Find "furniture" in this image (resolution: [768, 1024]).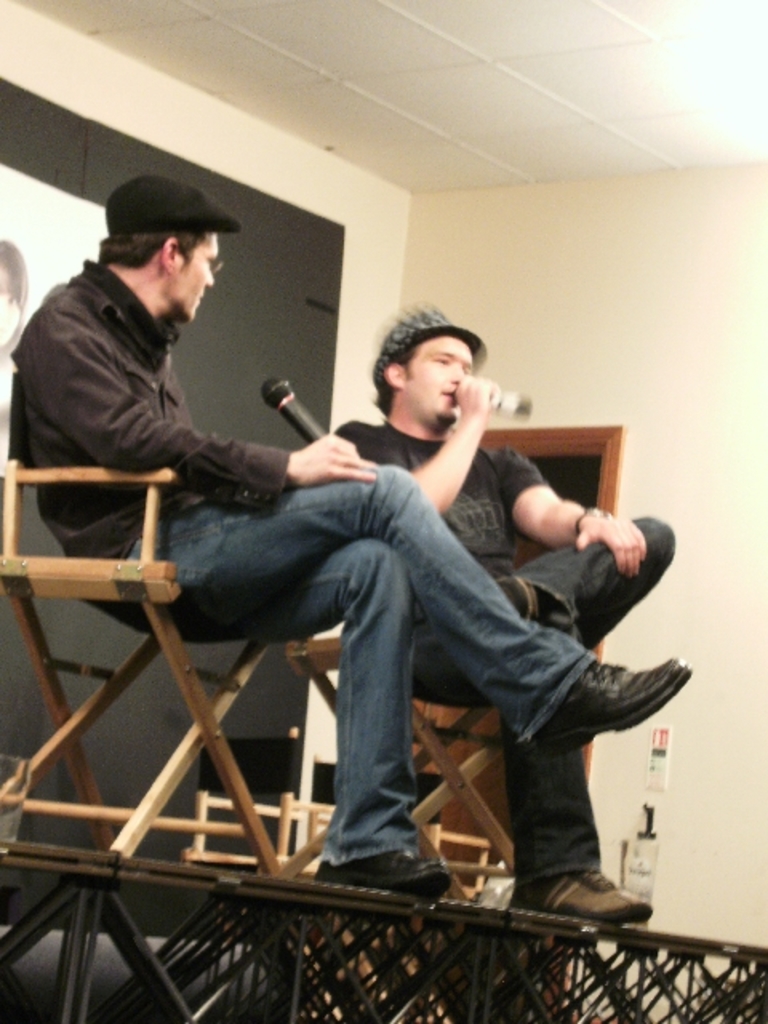
13,381,306,906.
